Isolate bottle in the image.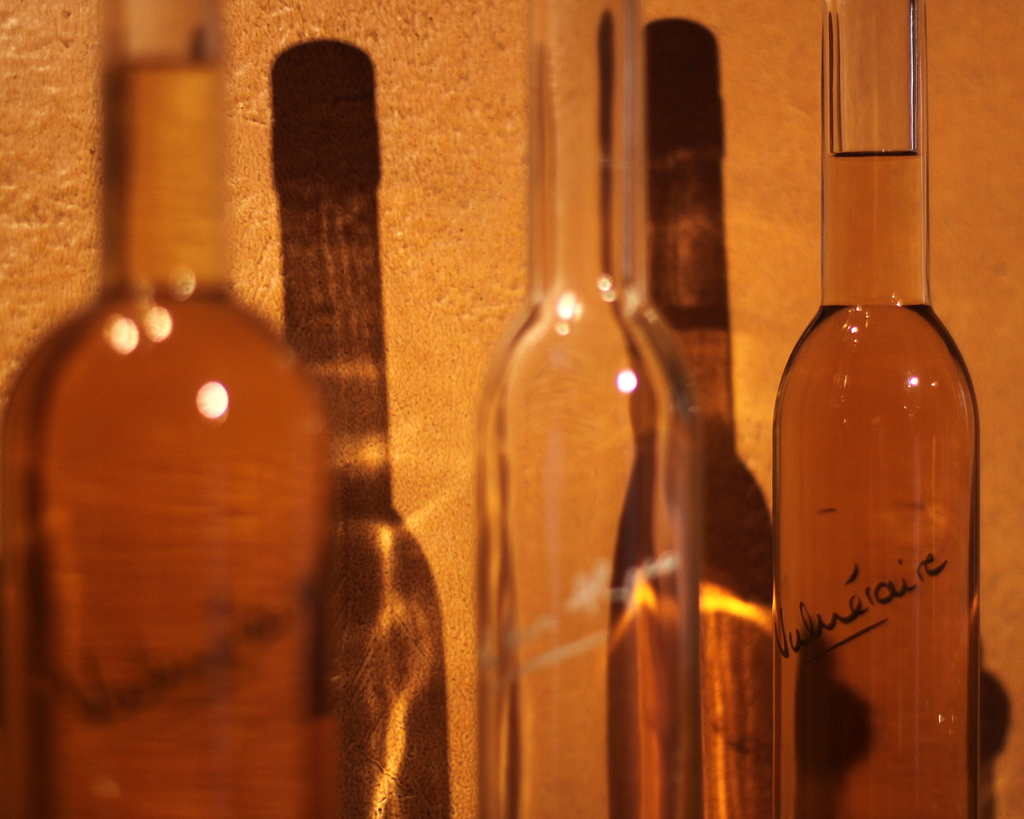
Isolated region: <box>0,0,346,818</box>.
